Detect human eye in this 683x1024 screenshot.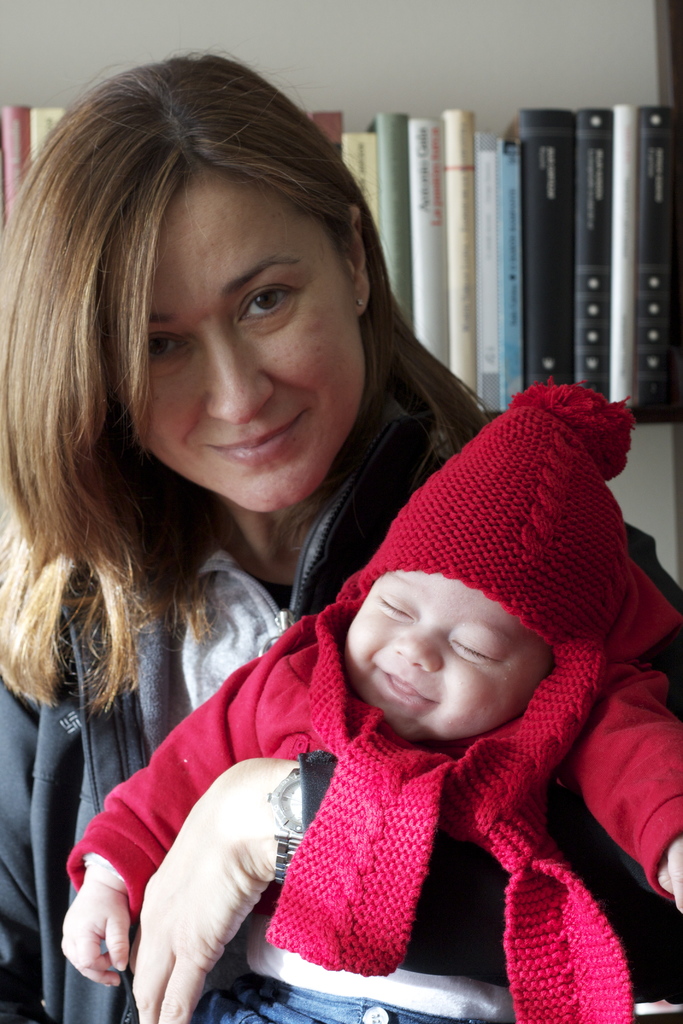
Detection: <region>214, 266, 306, 331</region>.
